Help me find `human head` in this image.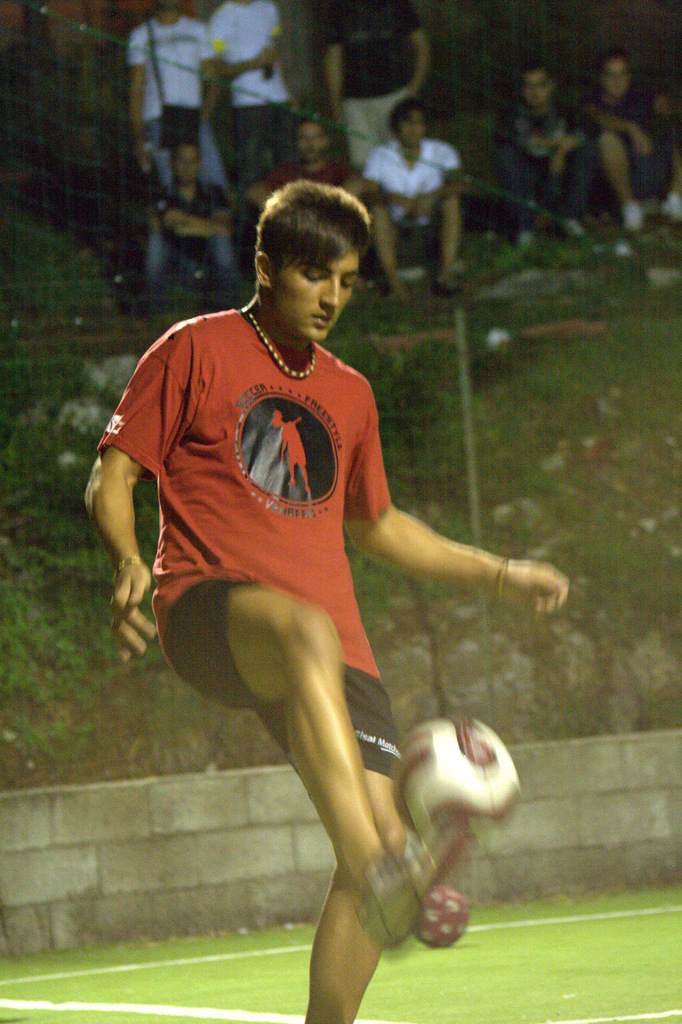
Found it: bbox=[168, 140, 201, 182].
